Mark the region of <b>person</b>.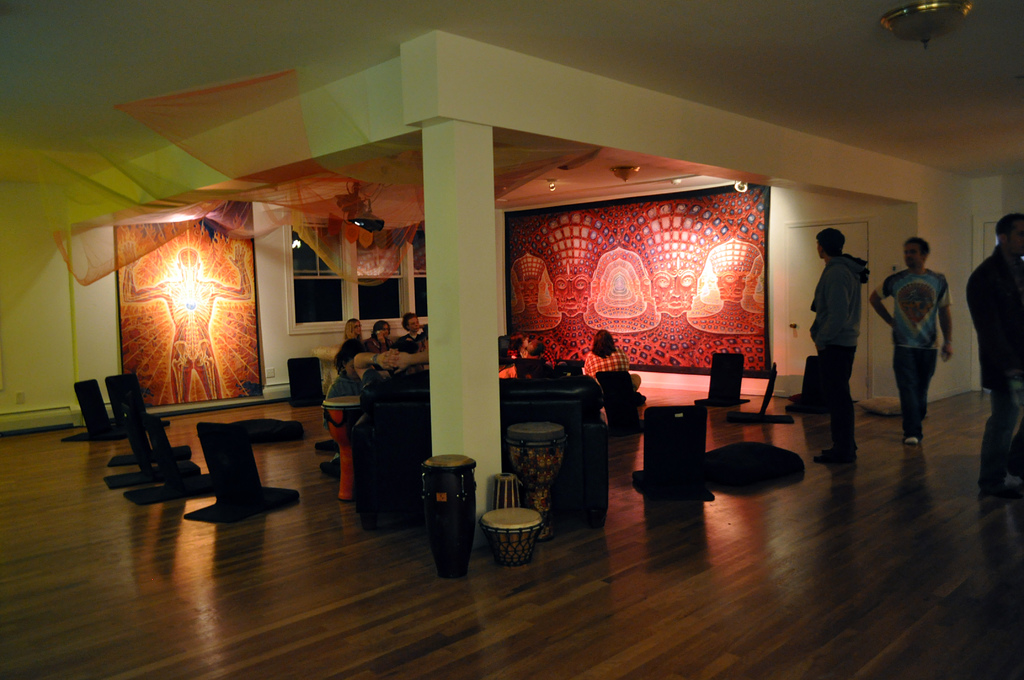
Region: crop(805, 227, 868, 465).
